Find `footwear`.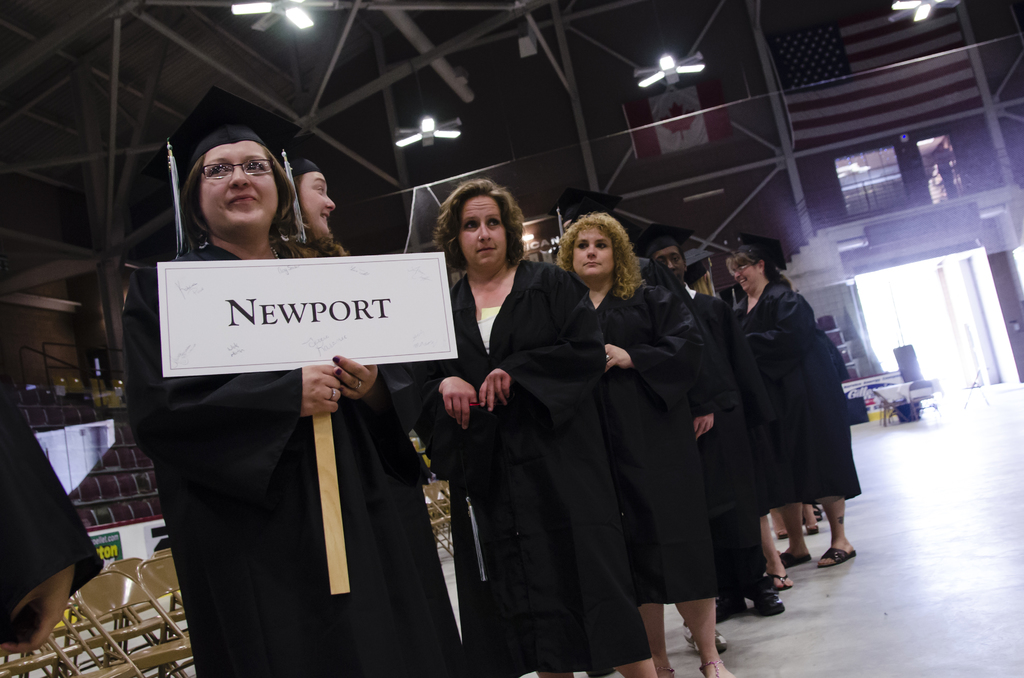
locate(813, 507, 824, 521).
